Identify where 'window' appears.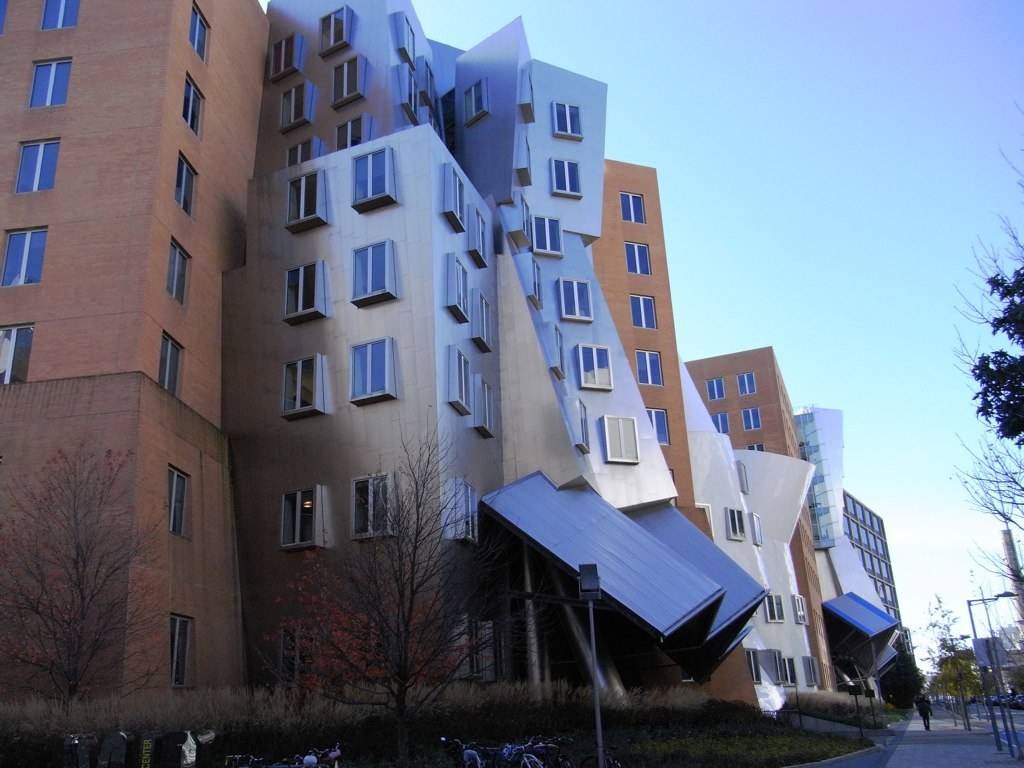
Appears at {"left": 453, "top": 349, "right": 472, "bottom": 414}.
